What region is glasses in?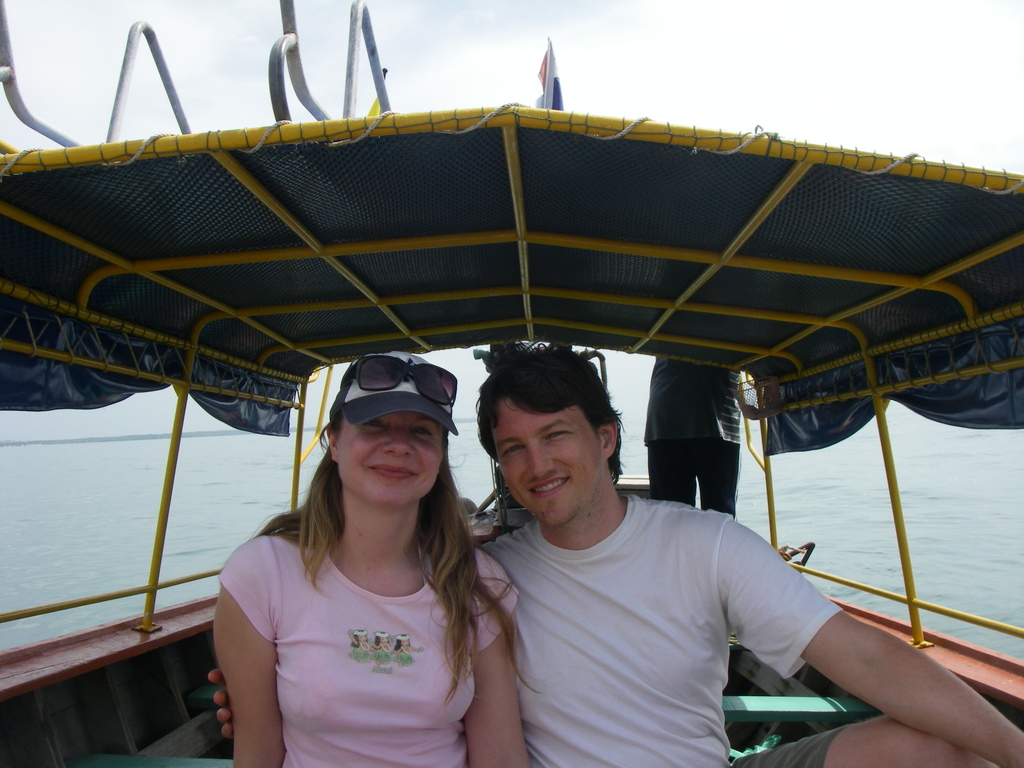
region(488, 348, 612, 394).
